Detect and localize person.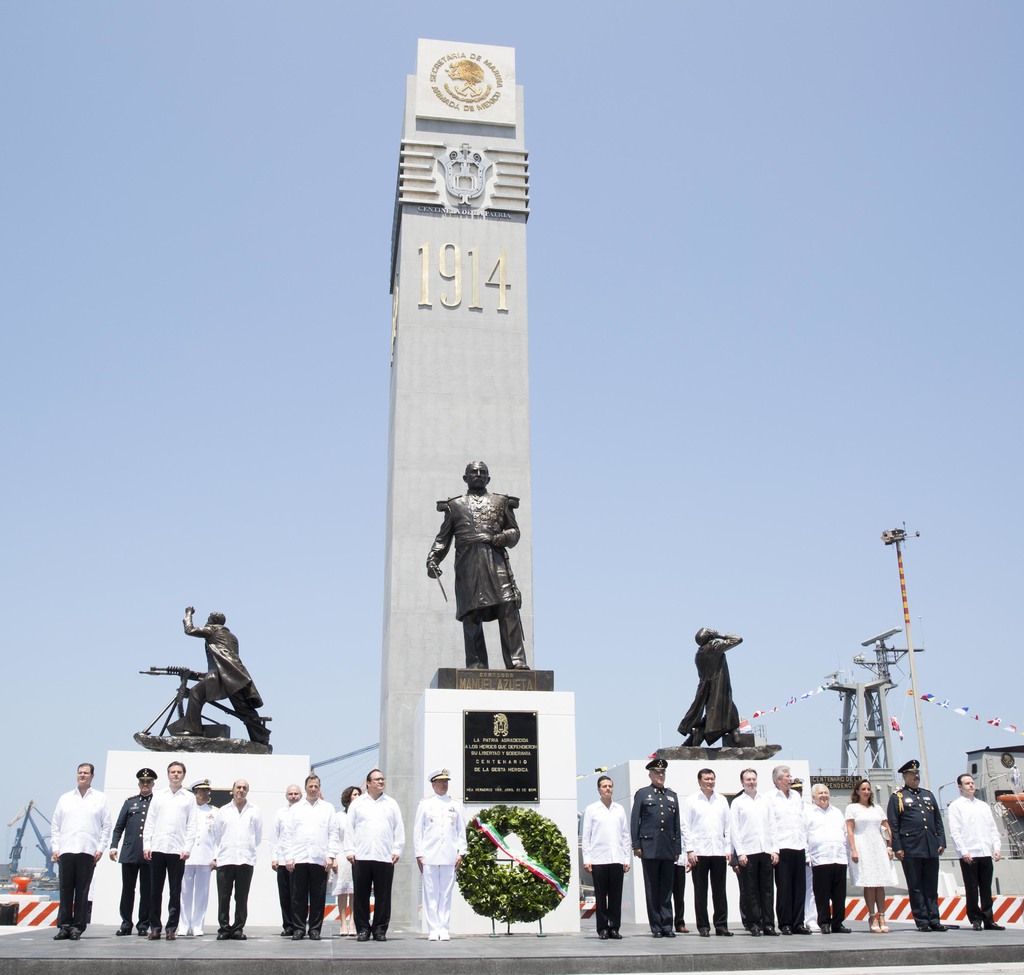
Localized at [209, 773, 267, 943].
